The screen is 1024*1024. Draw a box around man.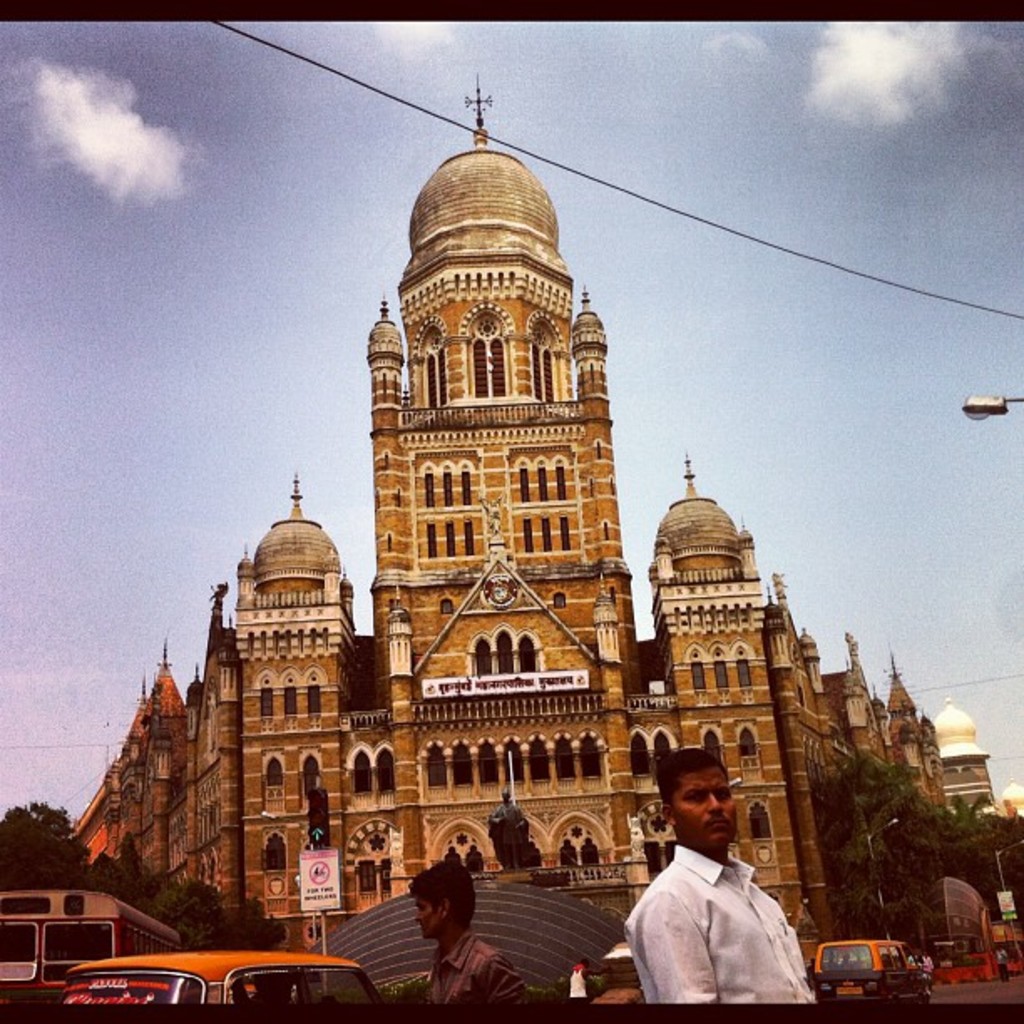
407:862:525:1009.
